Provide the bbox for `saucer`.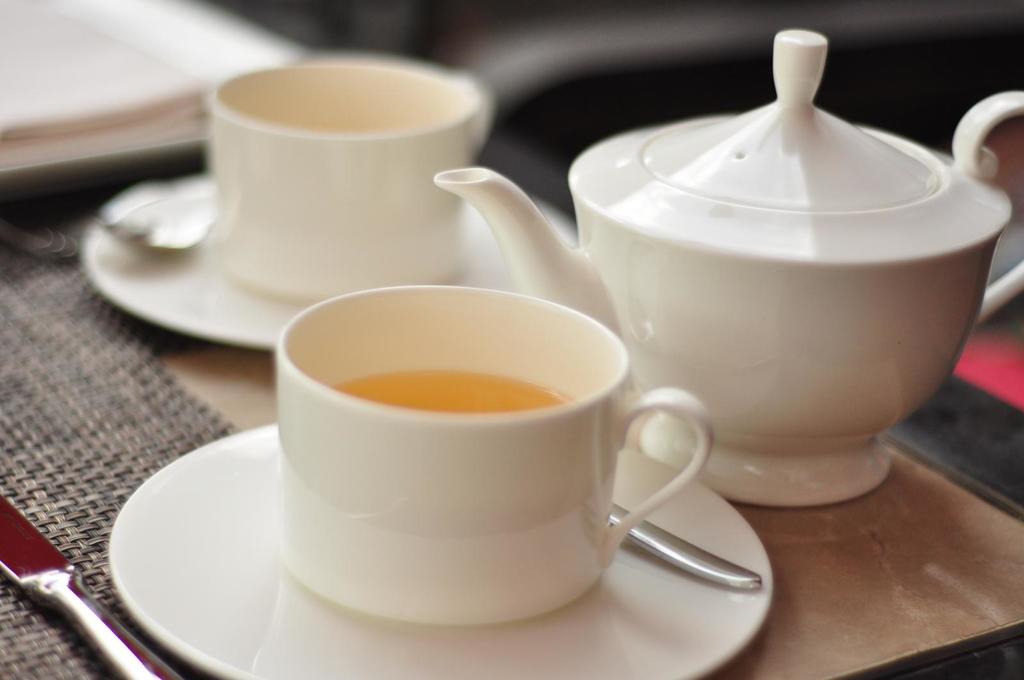
<region>109, 422, 770, 679</region>.
